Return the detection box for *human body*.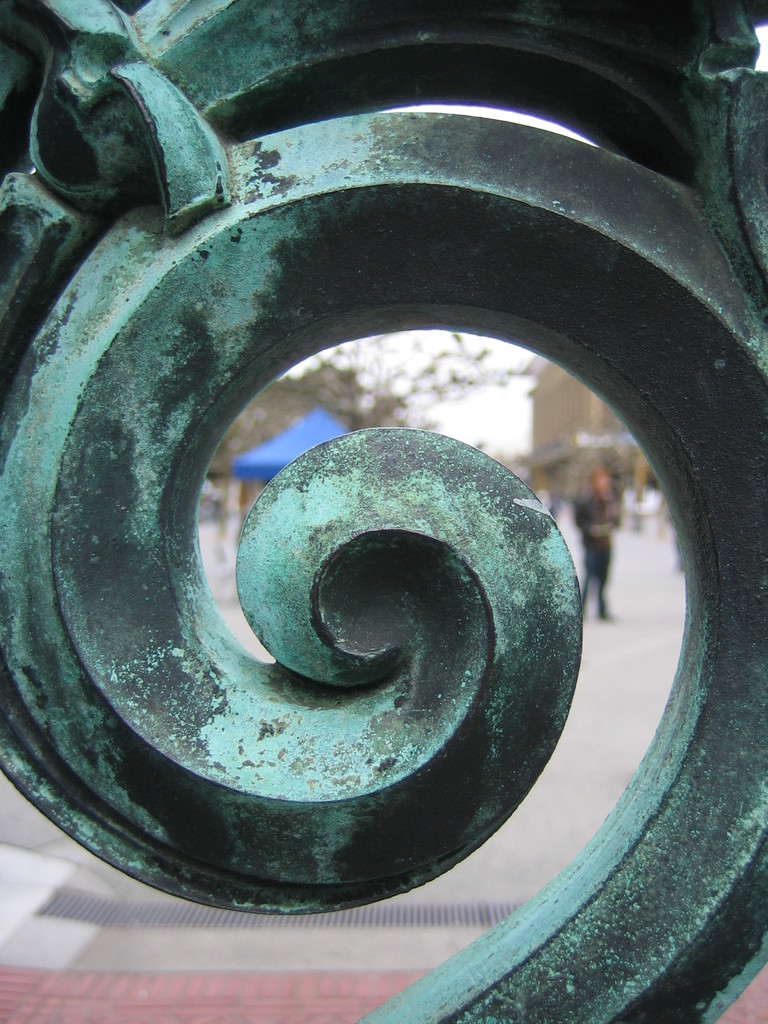
[left=582, top=468, right=627, bottom=625].
